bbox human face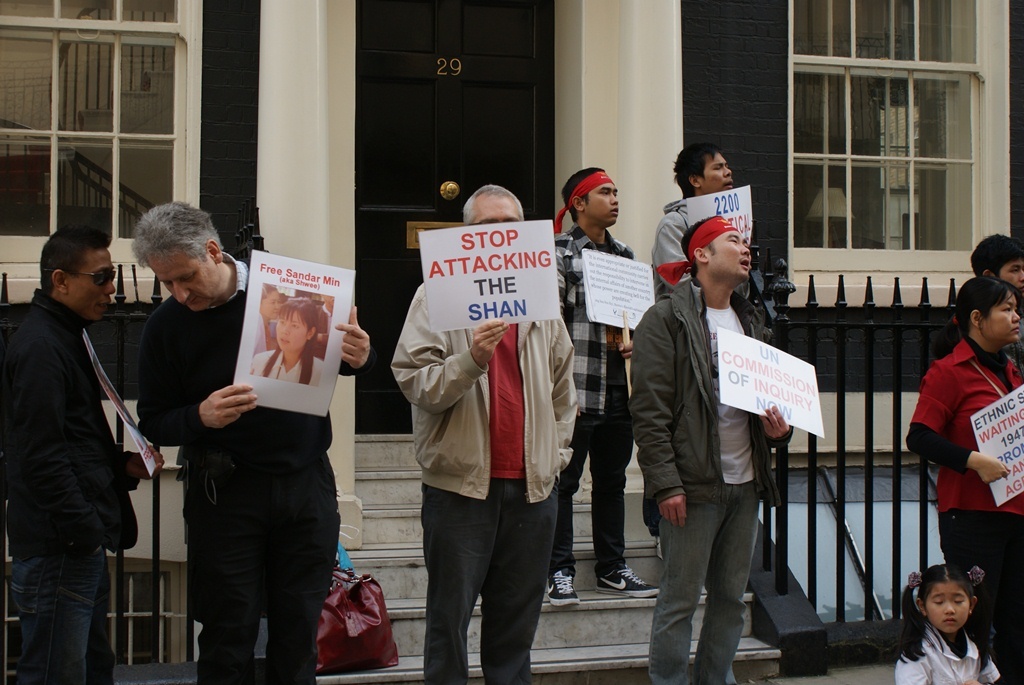
x1=469 y1=198 x2=520 y2=225
